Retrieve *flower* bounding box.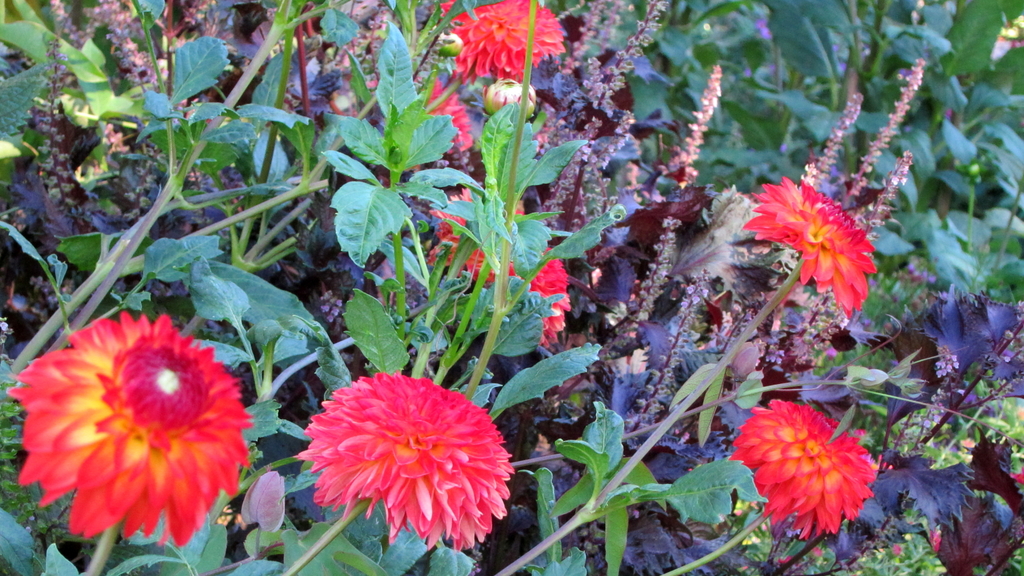
Bounding box: 731,394,877,540.
